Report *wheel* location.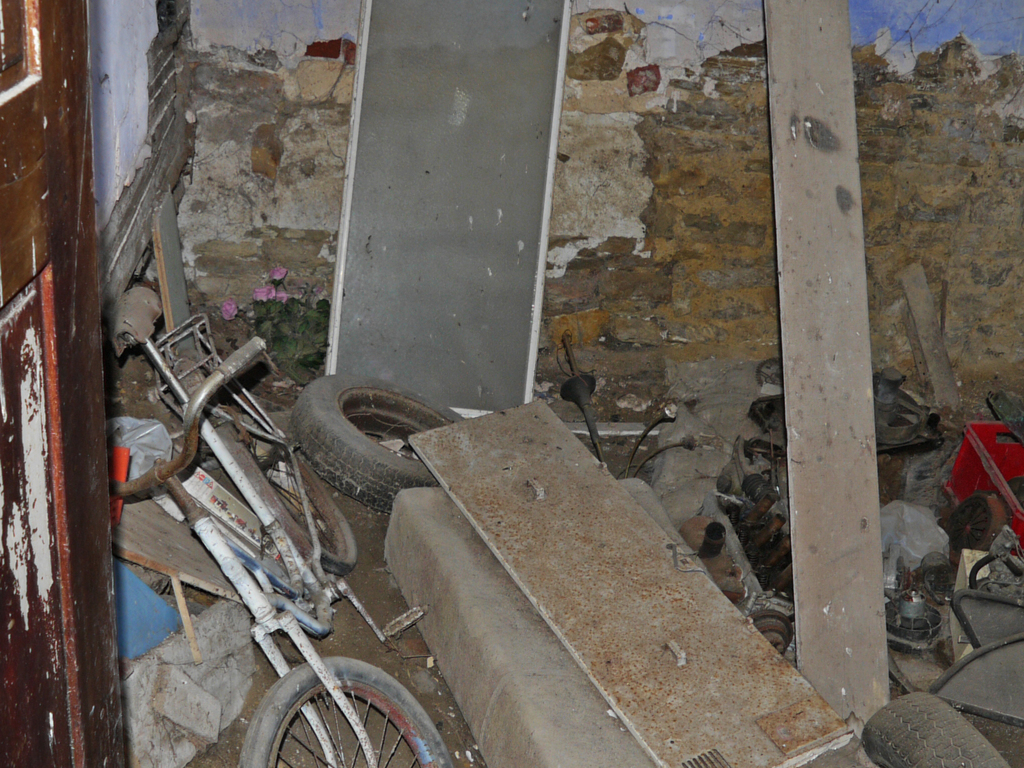
Report: (x1=220, y1=403, x2=361, y2=576).
